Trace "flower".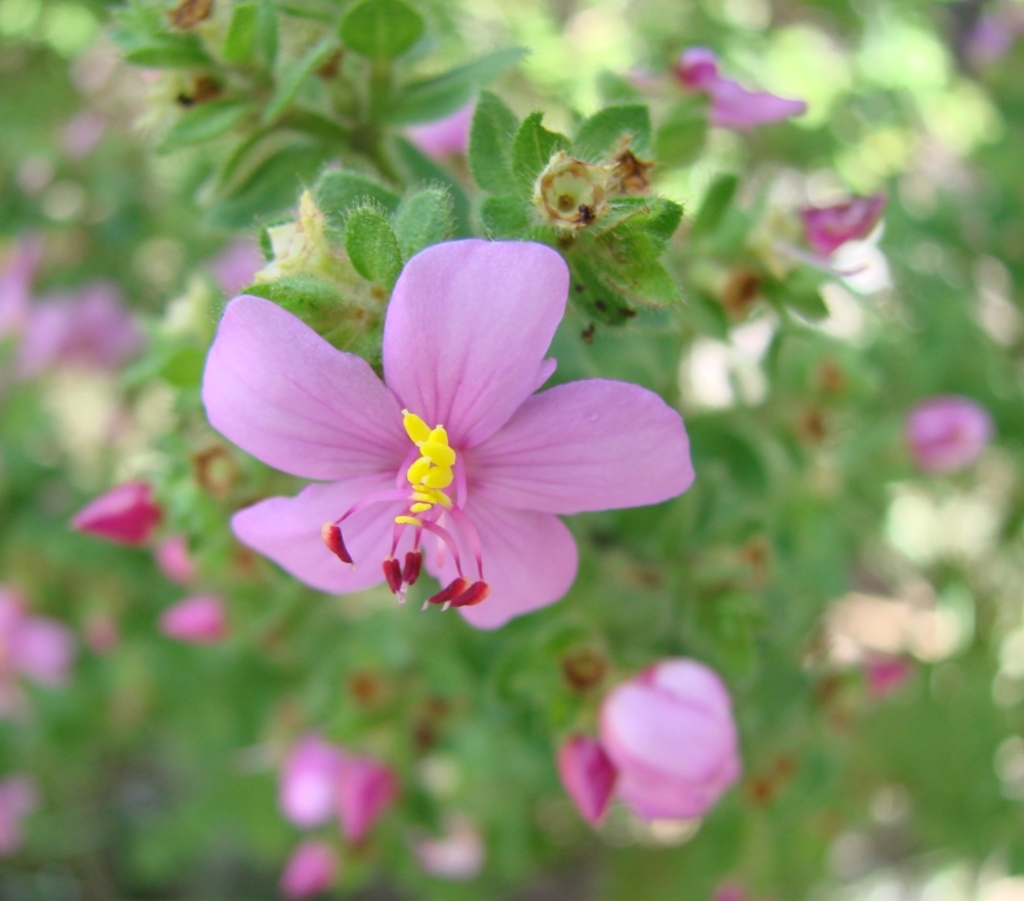
Traced to x1=79 y1=480 x2=156 y2=538.
